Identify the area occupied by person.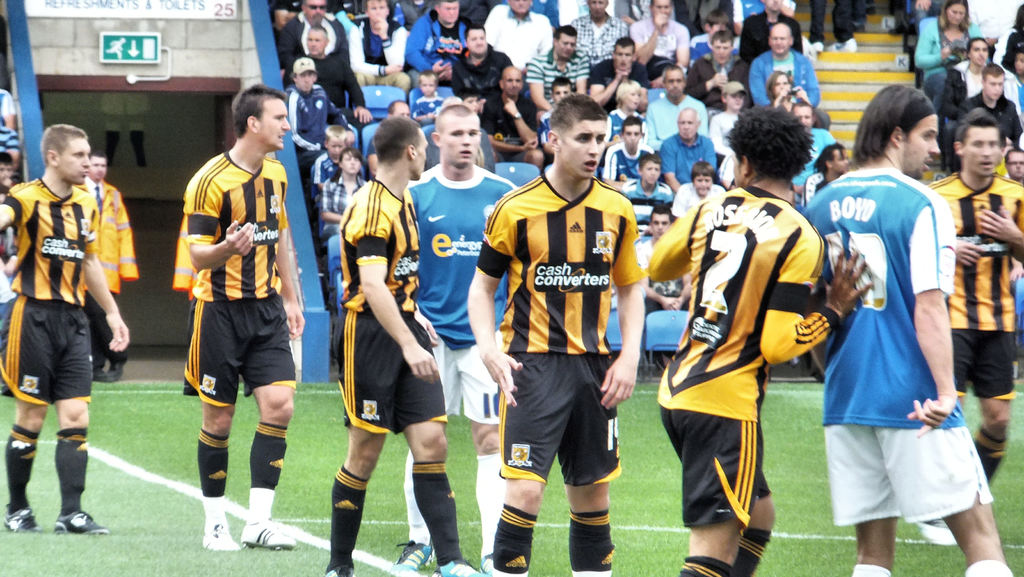
Area: bbox=[939, 38, 990, 122].
